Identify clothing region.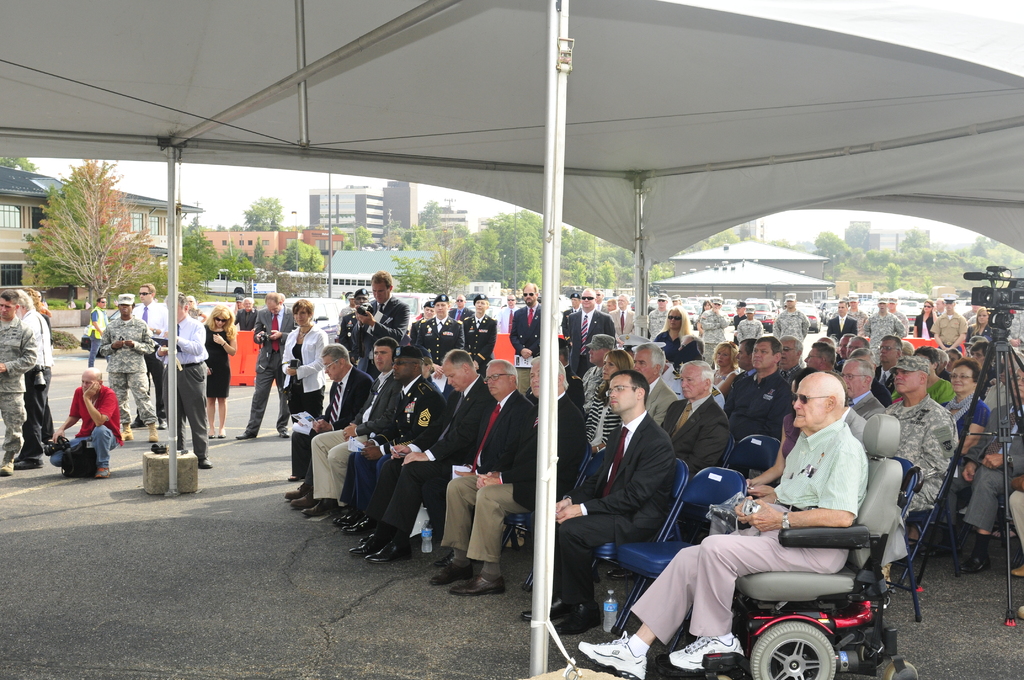
Region: x1=132 y1=300 x2=170 y2=418.
